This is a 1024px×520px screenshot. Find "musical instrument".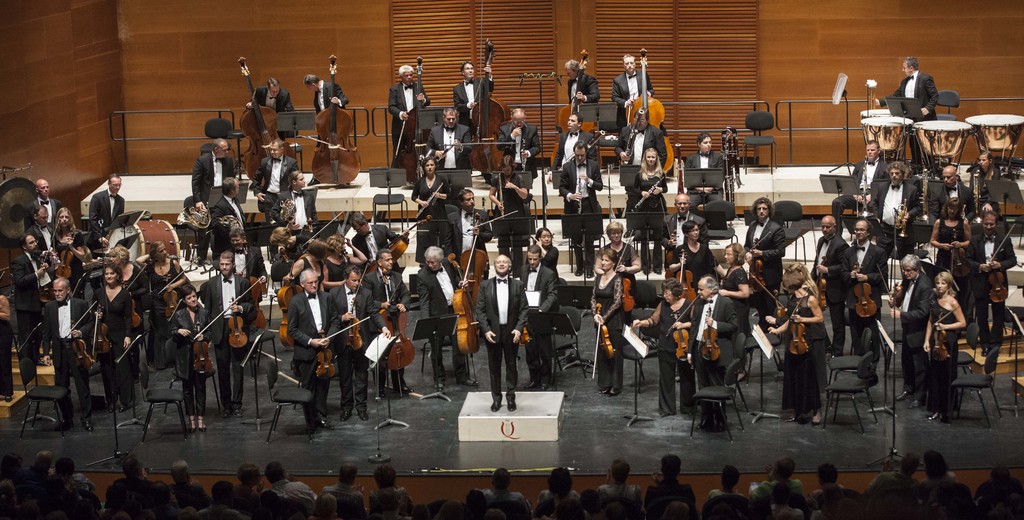
Bounding box: region(694, 303, 727, 364).
